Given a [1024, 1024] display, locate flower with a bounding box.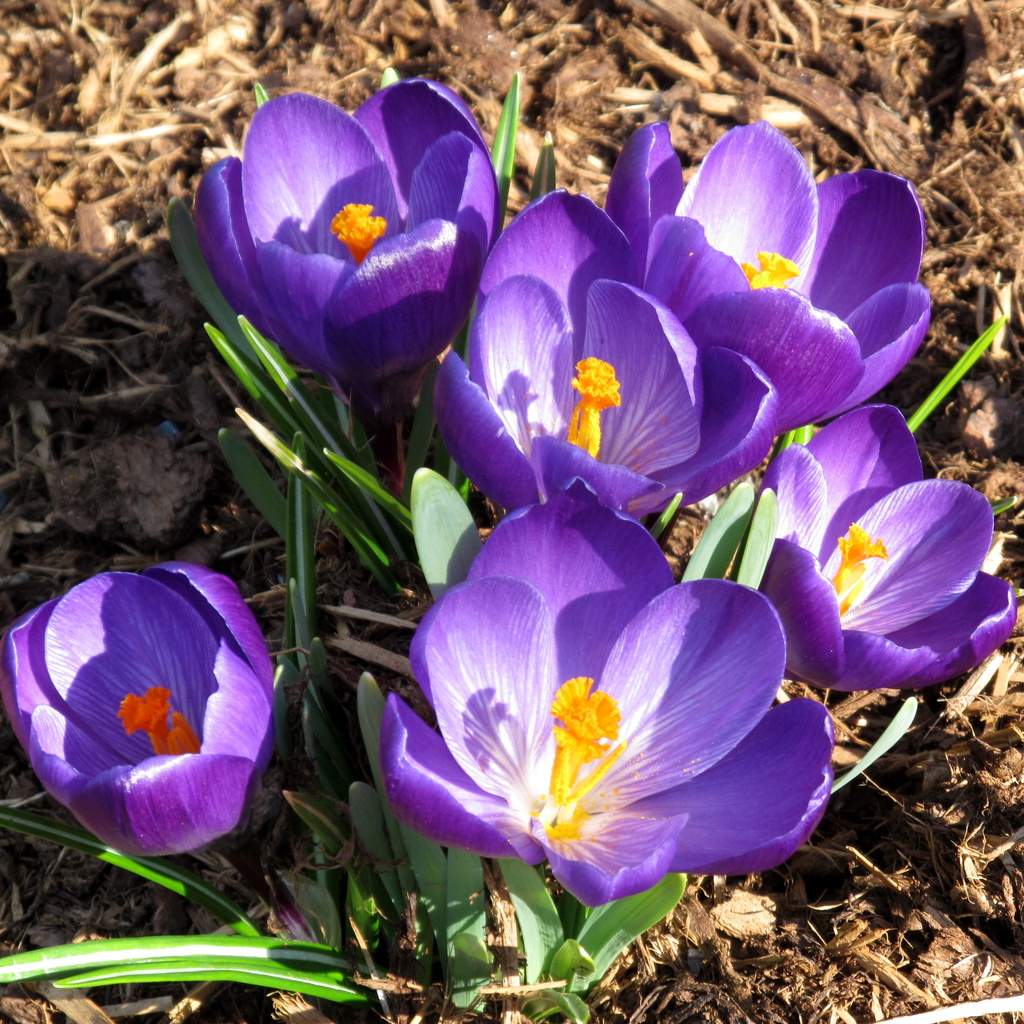
Located: bbox=(750, 390, 1023, 685).
